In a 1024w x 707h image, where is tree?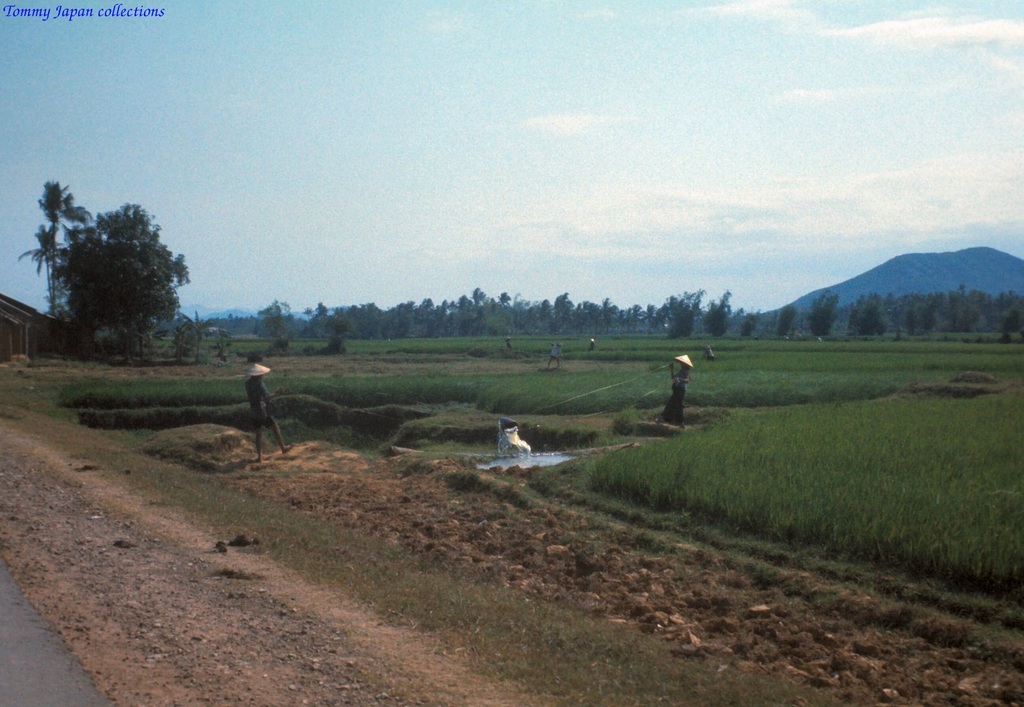
<region>184, 323, 223, 362</region>.
